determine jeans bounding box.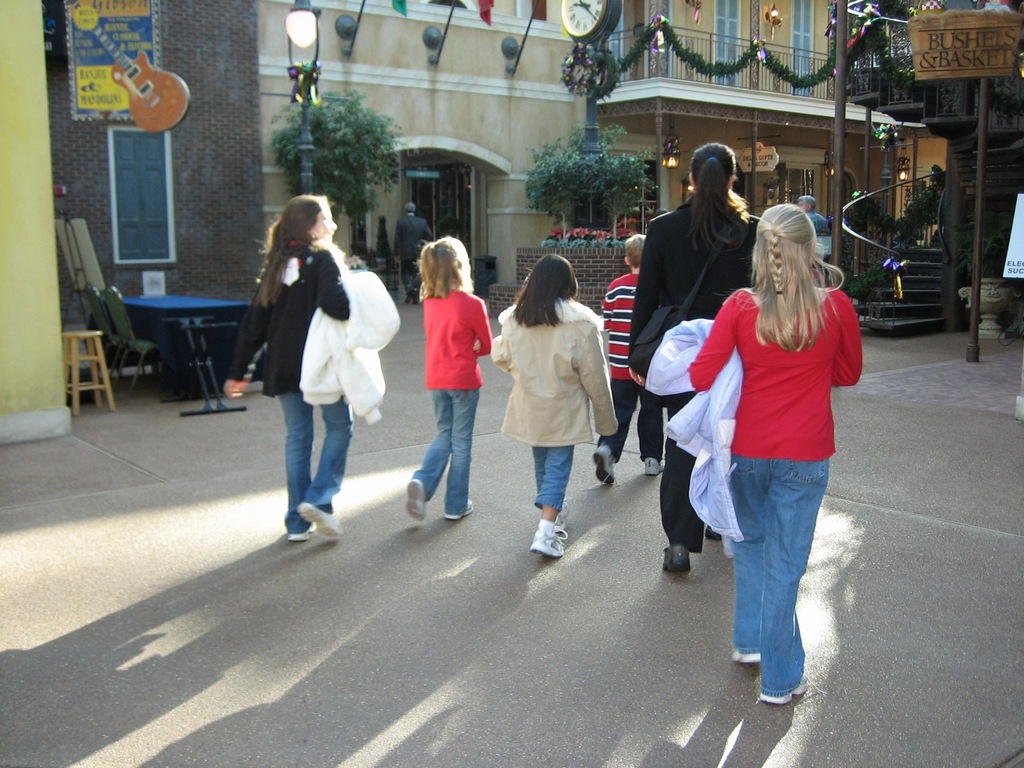
Determined: (602, 381, 664, 463).
